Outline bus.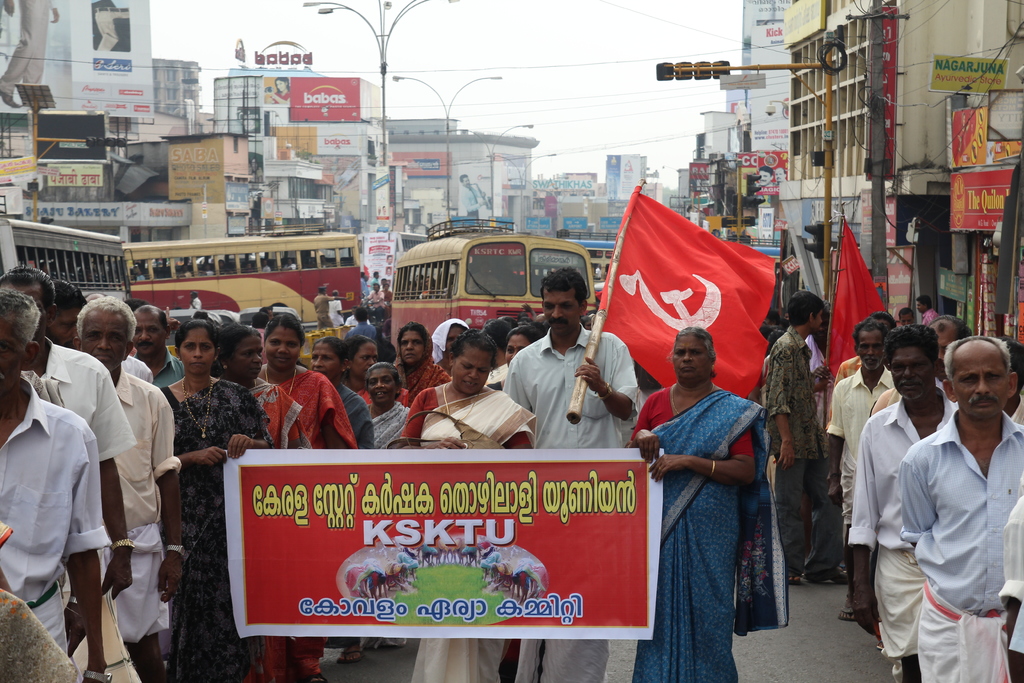
Outline: (left=0, top=215, right=131, bottom=306).
